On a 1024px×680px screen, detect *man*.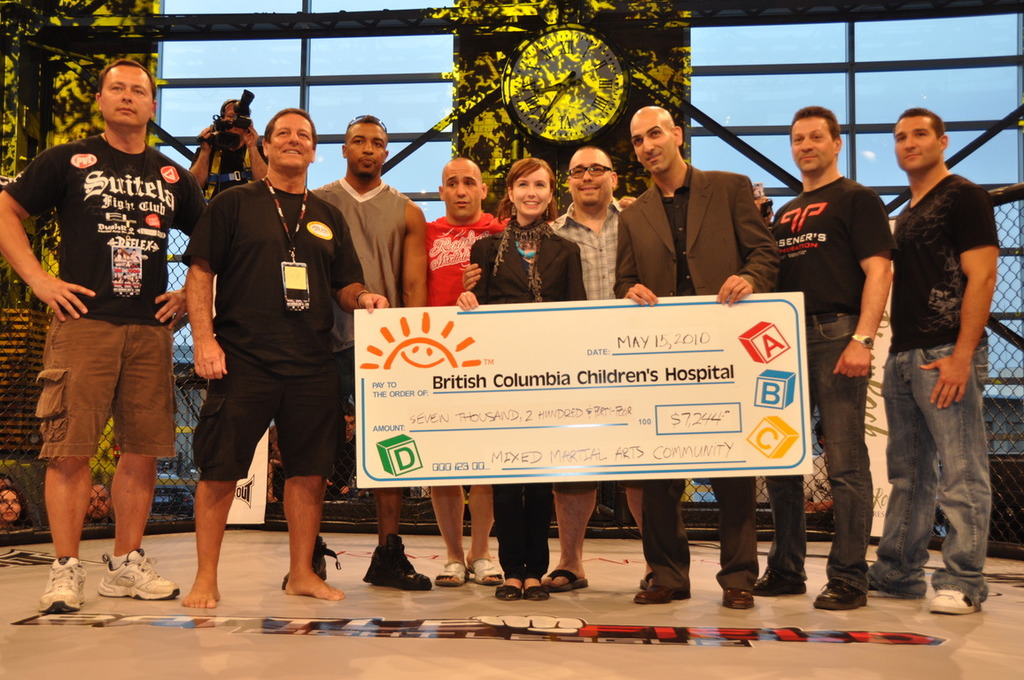
175/101/390/616.
